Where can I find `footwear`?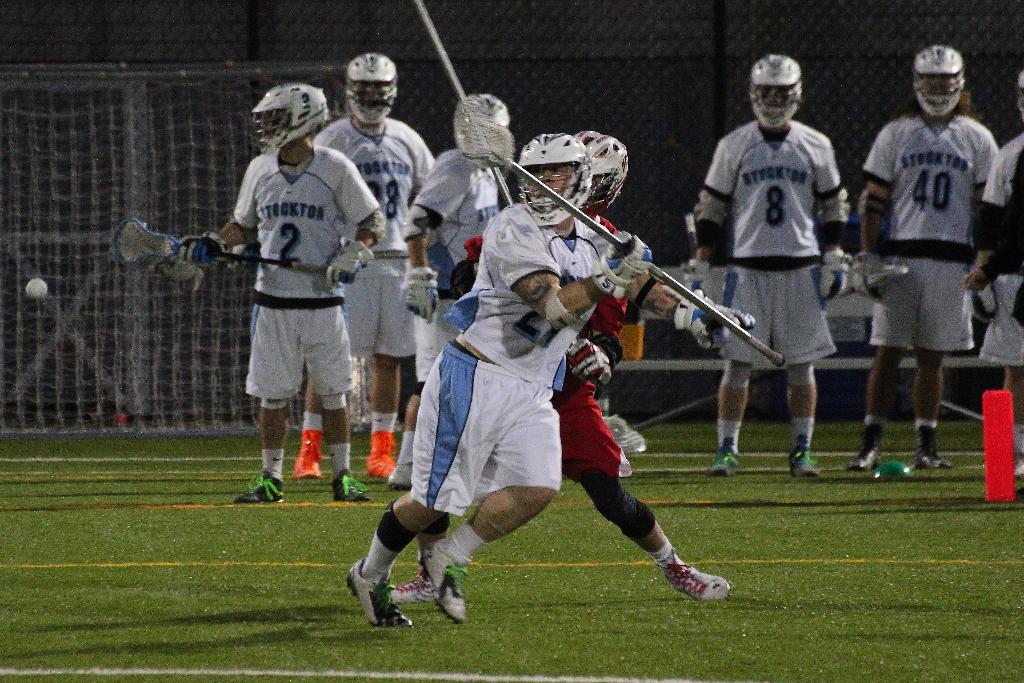
You can find it at 427 543 473 623.
